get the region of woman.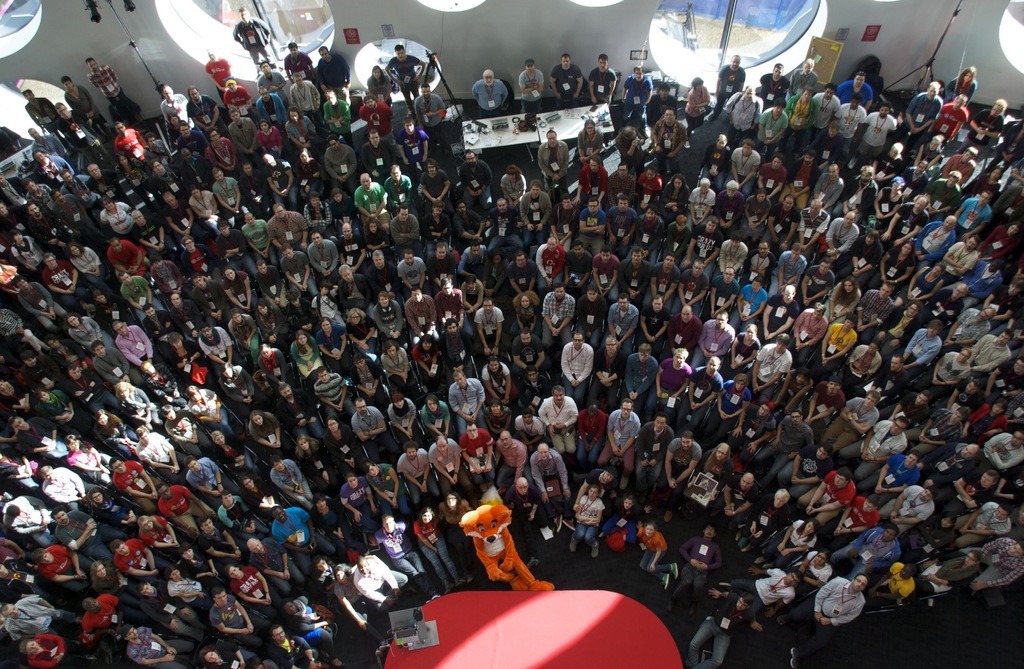
locate(757, 97, 788, 164).
